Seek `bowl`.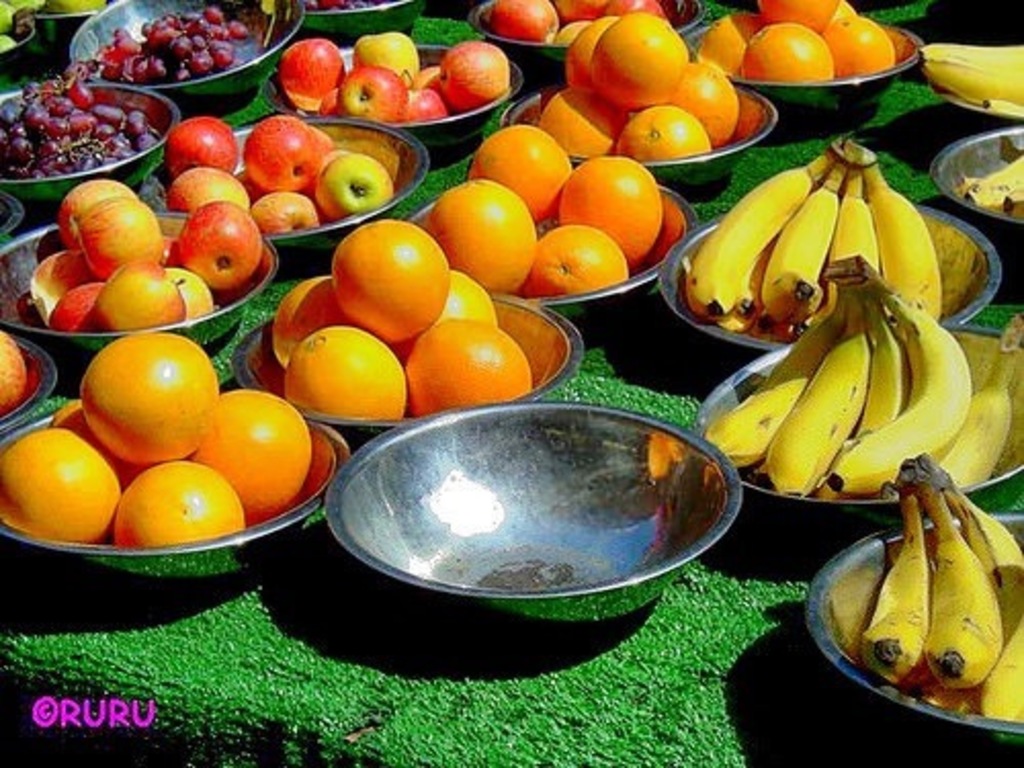
BBox(0, 20, 37, 76).
